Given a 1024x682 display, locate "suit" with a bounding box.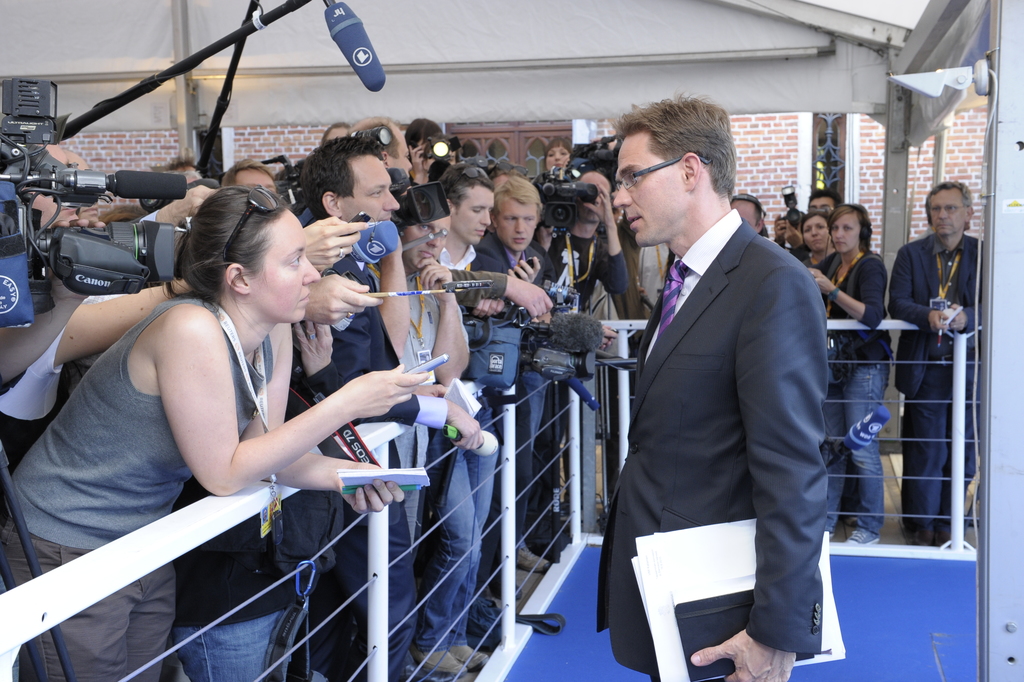
Located: [x1=297, y1=215, x2=457, y2=448].
